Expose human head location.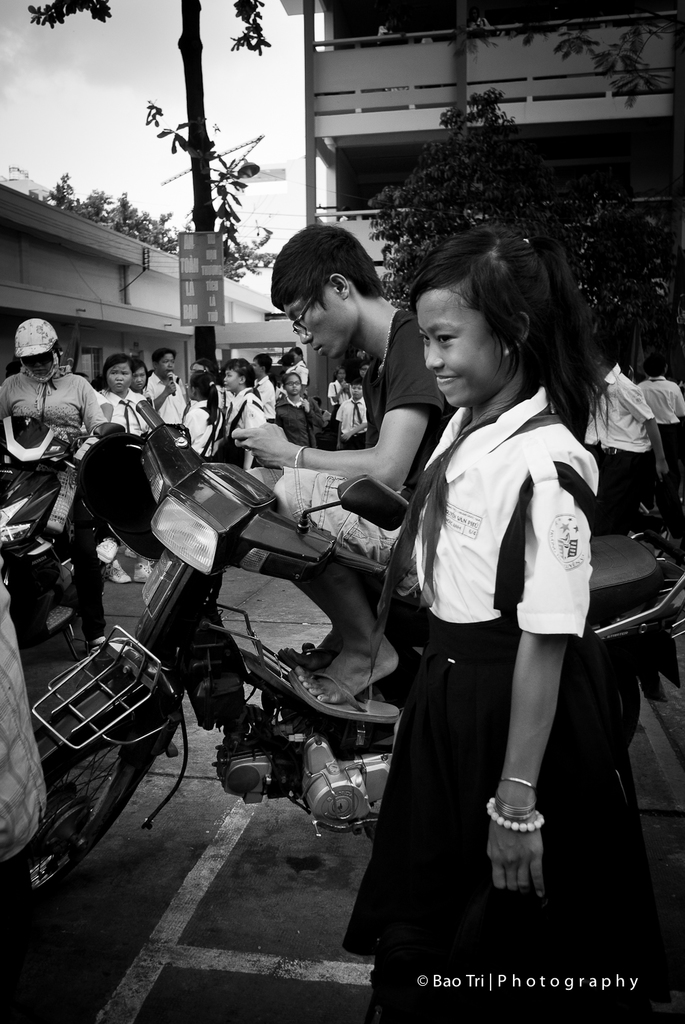
Exposed at {"x1": 225, "y1": 357, "x2": 253, "y2": 392}.
